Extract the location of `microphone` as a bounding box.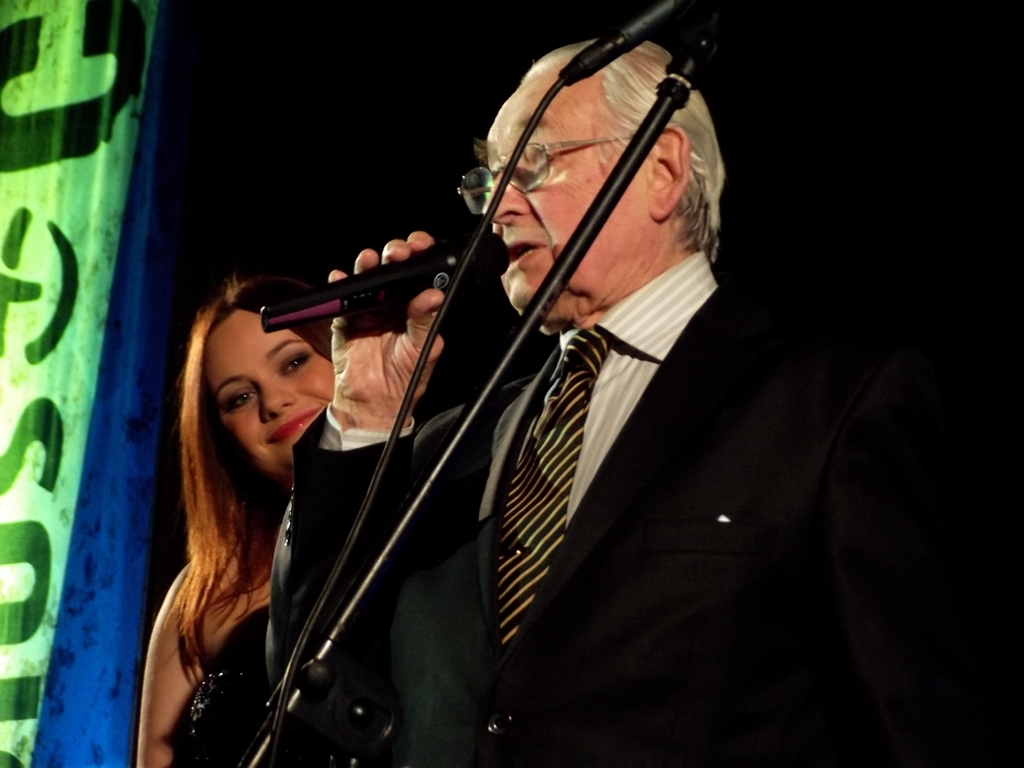
locate(252, 216, 483, 375).
